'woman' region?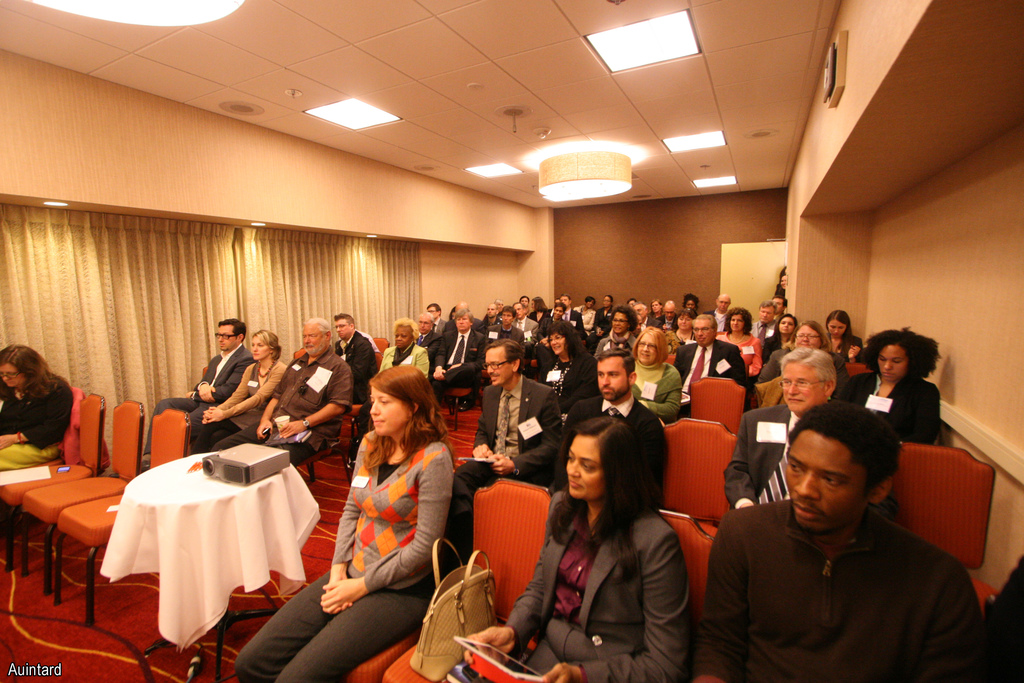
bbox=(626, 325, 682, 425)
